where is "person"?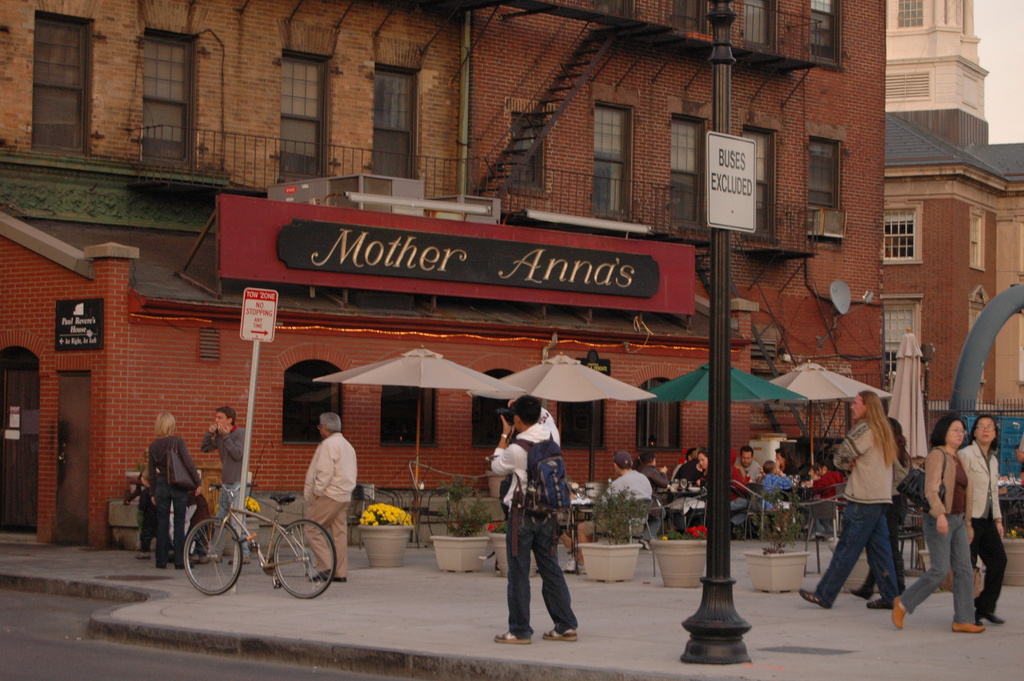
494, 390, 582, 643.
